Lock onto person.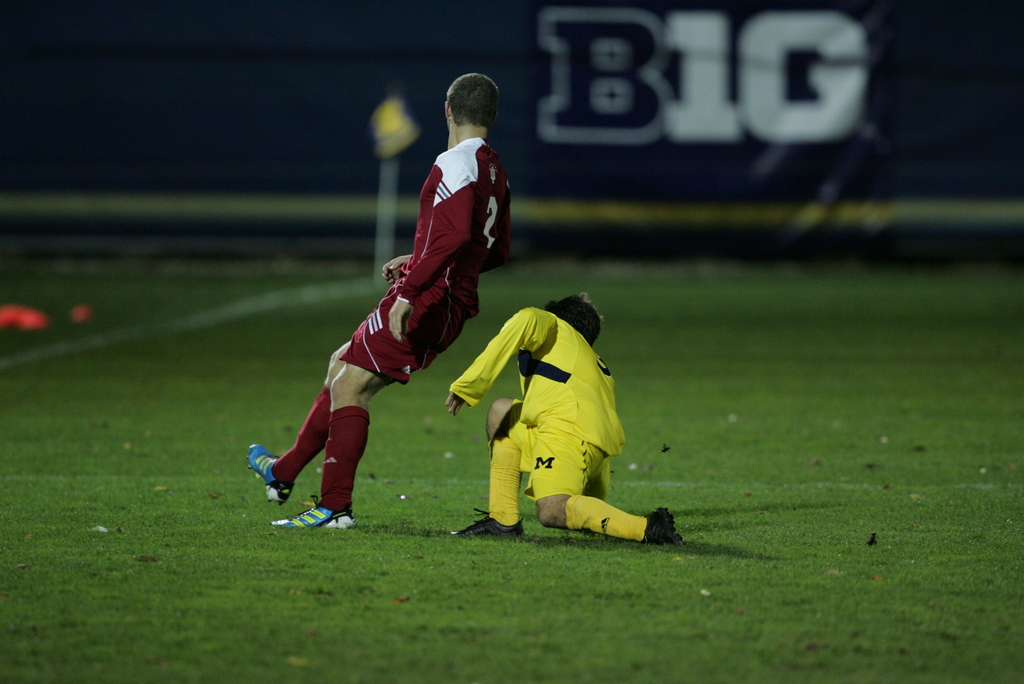
Locked: rect(444, 297, 687, 547).
